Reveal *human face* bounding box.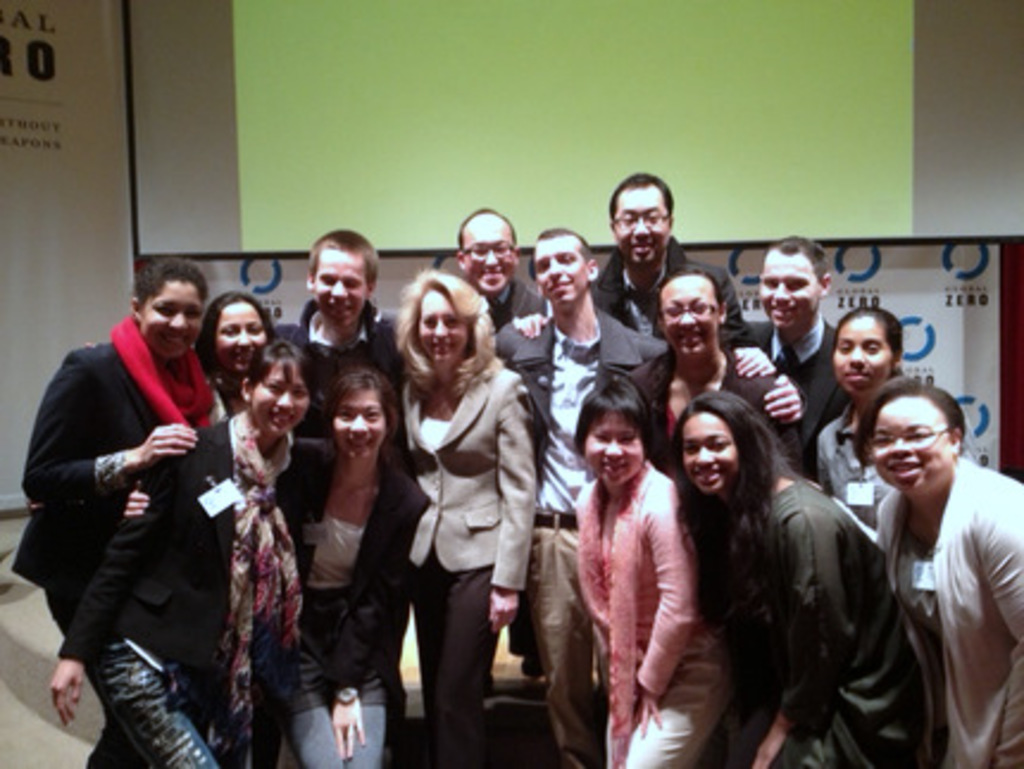
Revealed: [333, 386, 386, 452].
